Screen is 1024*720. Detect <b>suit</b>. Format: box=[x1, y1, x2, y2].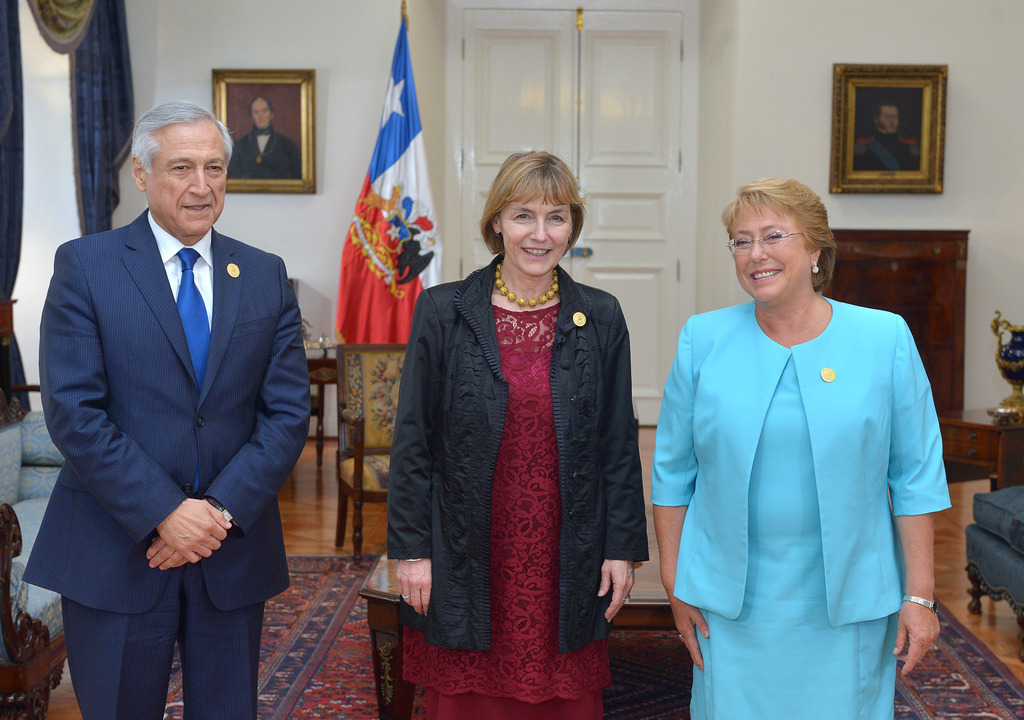
box=[650, 291, 950, 622].
